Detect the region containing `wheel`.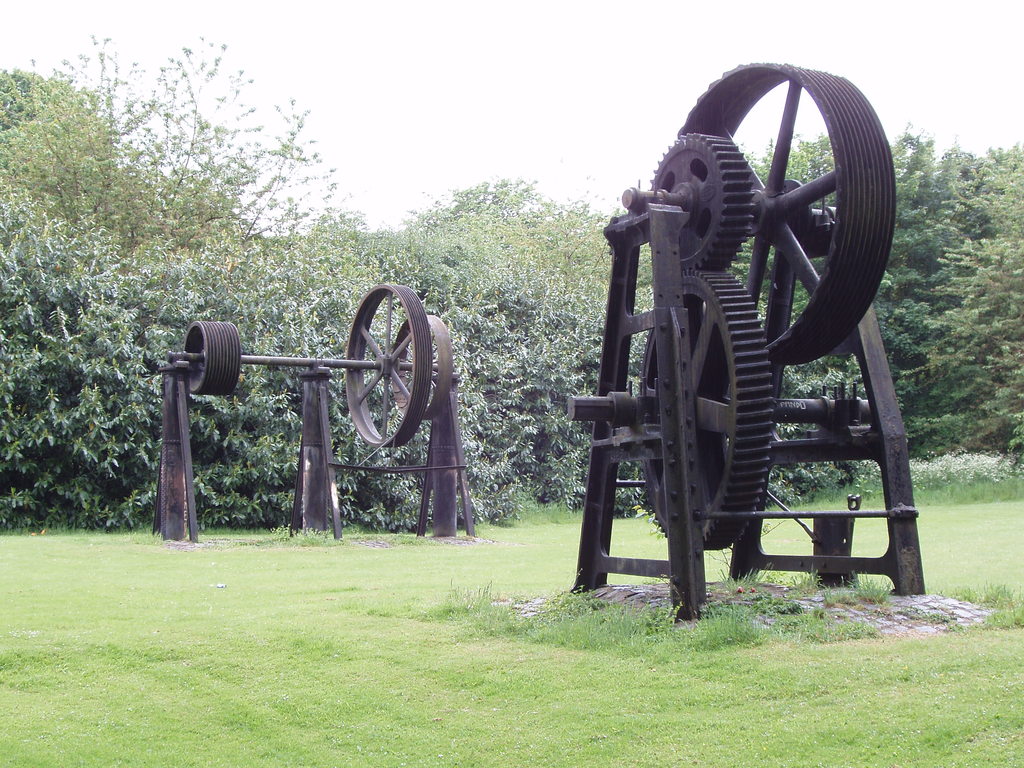
(x1=675, y1=61, x2=899, y2=366).
